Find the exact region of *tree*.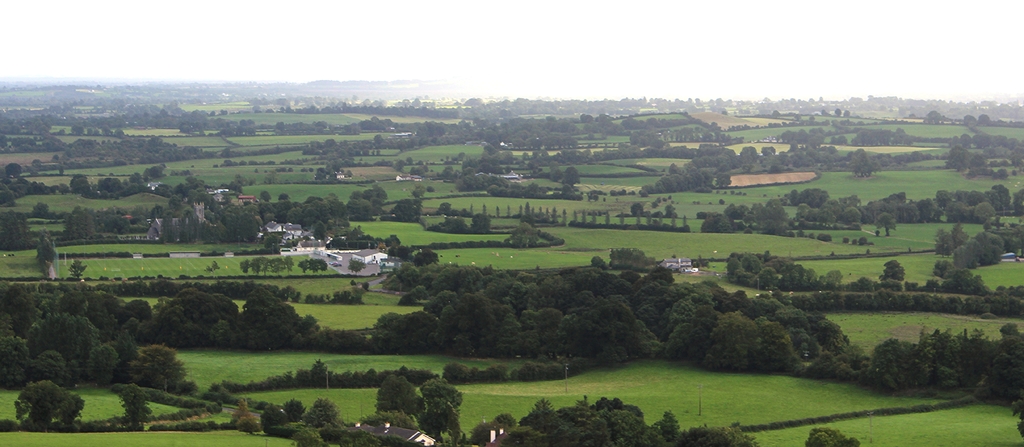
Exact region: pyautogui.locateOnScreen(303, 260, 318, 276).
